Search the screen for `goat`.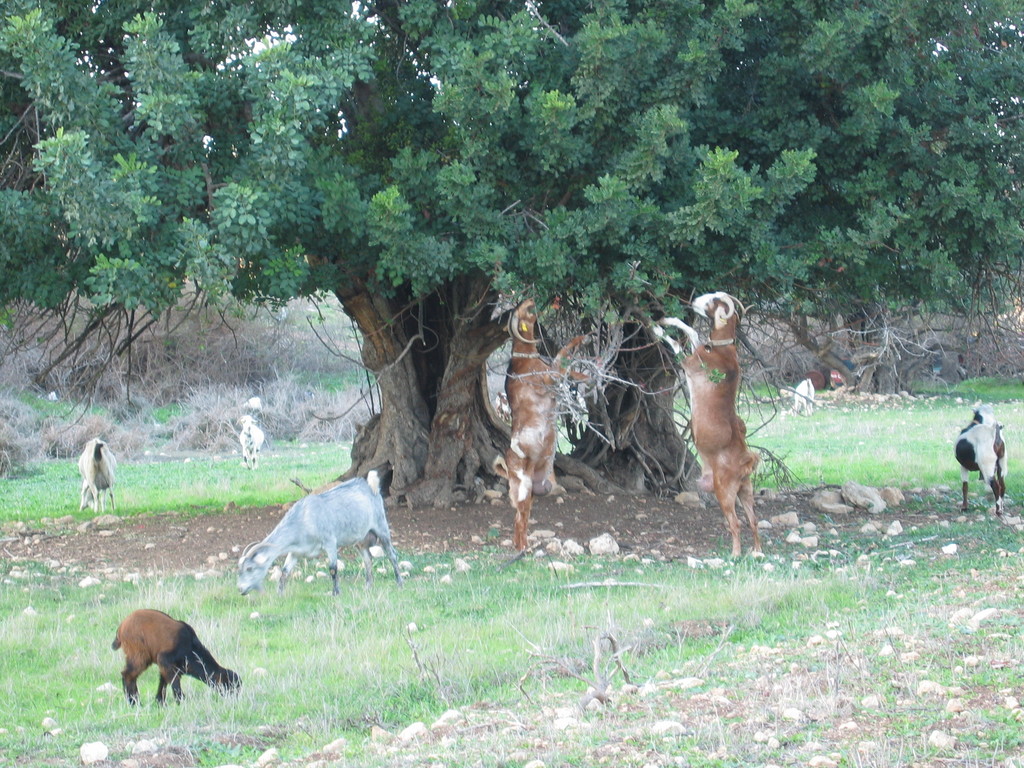
Found at 81,437,119,509.
